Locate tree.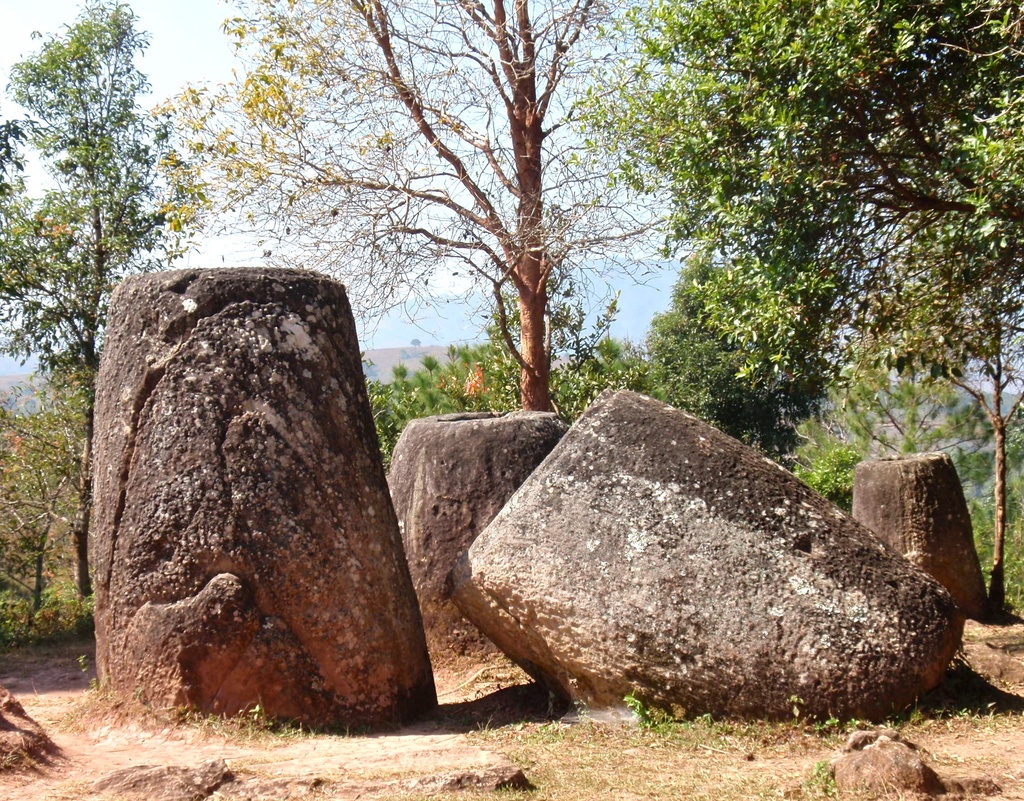
Bounding box: Rect(365, 348, 403, 470).
